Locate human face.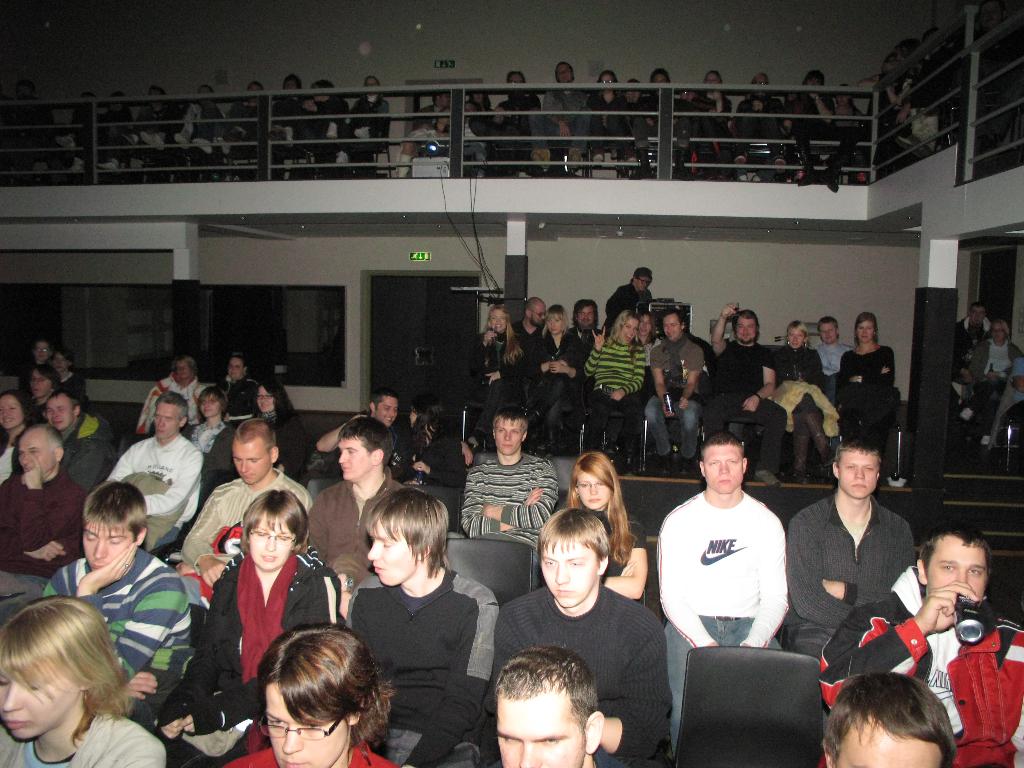
Bounding box: rect(0, 393, 19, 425).
